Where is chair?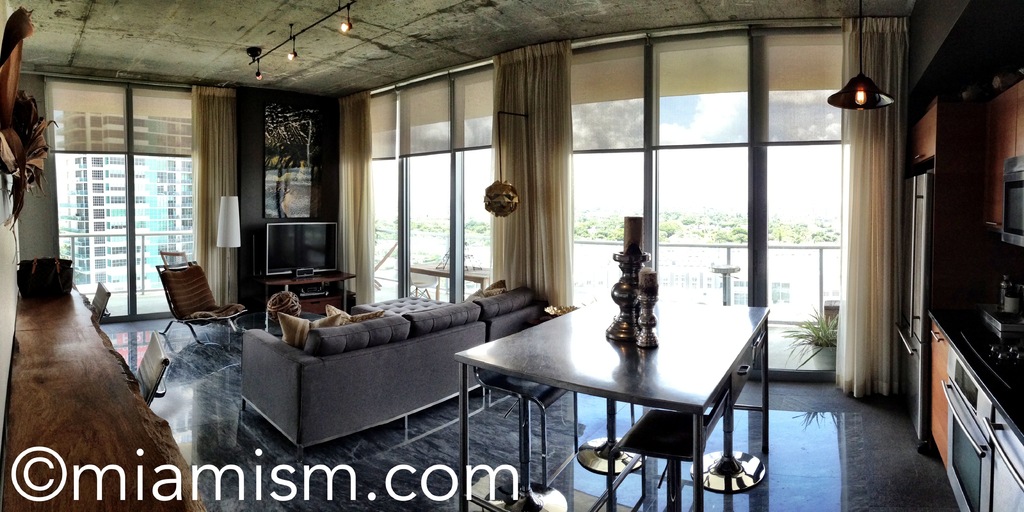
rect(131, 330, 174, 392).
